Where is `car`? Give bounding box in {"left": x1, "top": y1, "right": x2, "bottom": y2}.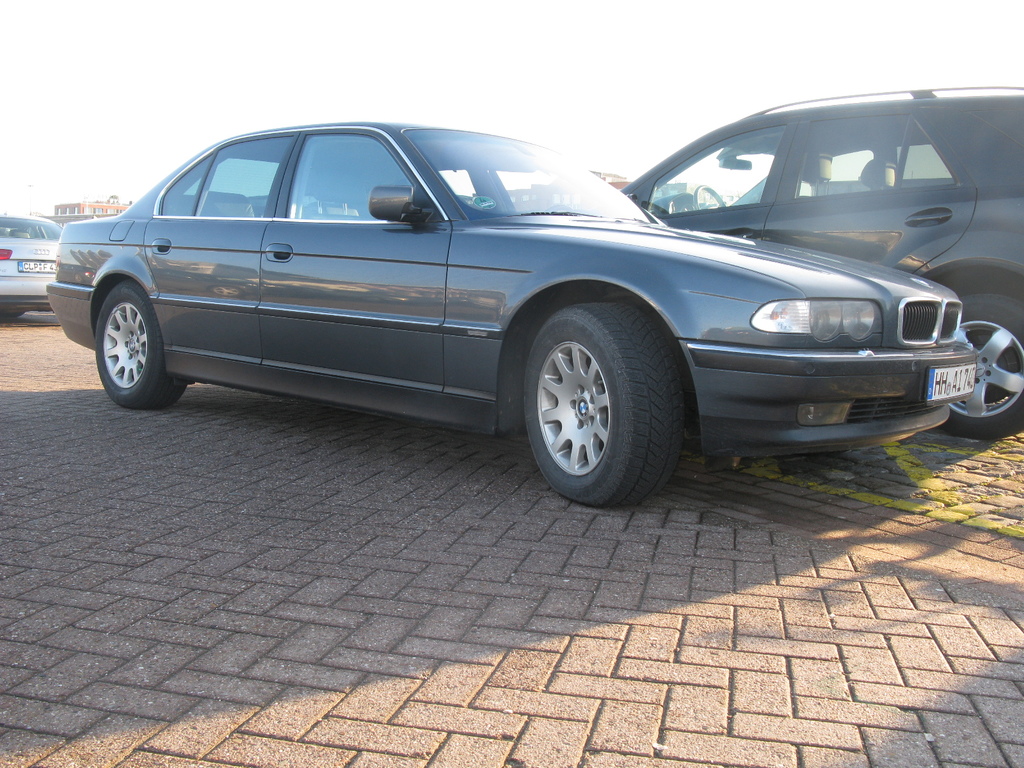
{"left": 618, "top": 83, "right": 1023, "bottom": 440}.
